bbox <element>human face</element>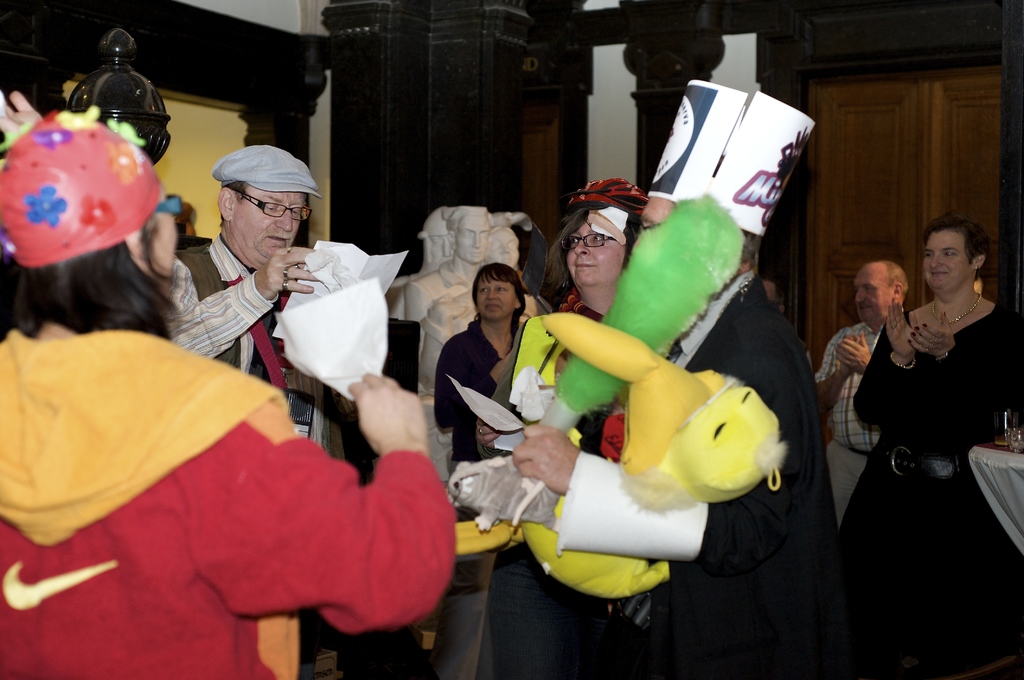
[454, 212, 490, 265]
